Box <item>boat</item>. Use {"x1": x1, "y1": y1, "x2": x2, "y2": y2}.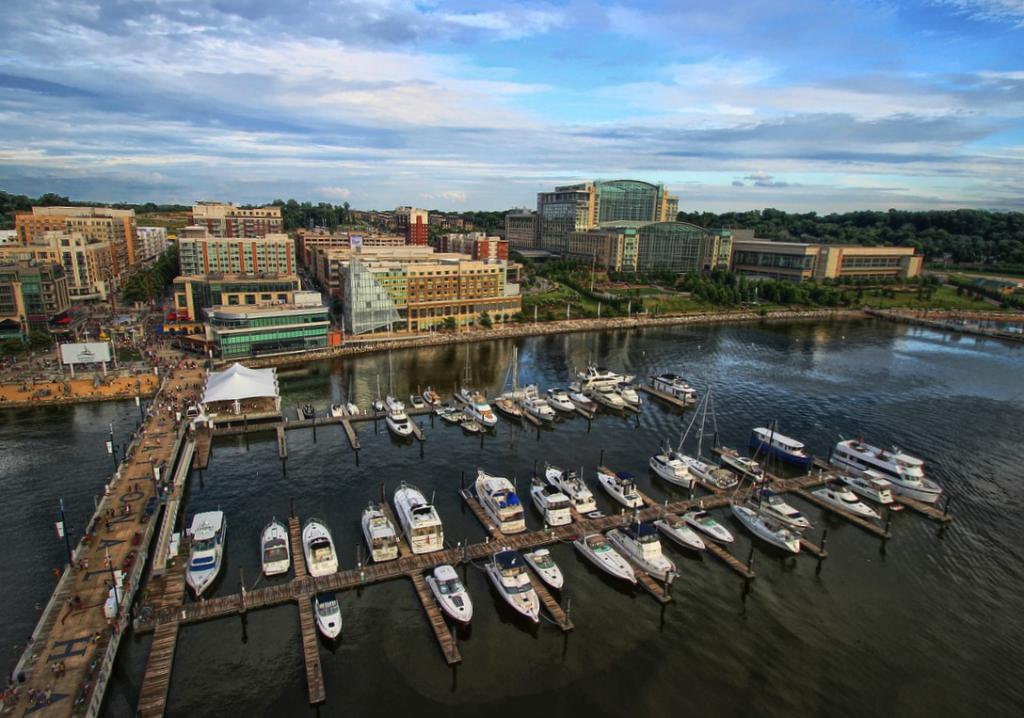
{"x1": 461, "y1": 391, "x2": 498, "y2": 426}.
